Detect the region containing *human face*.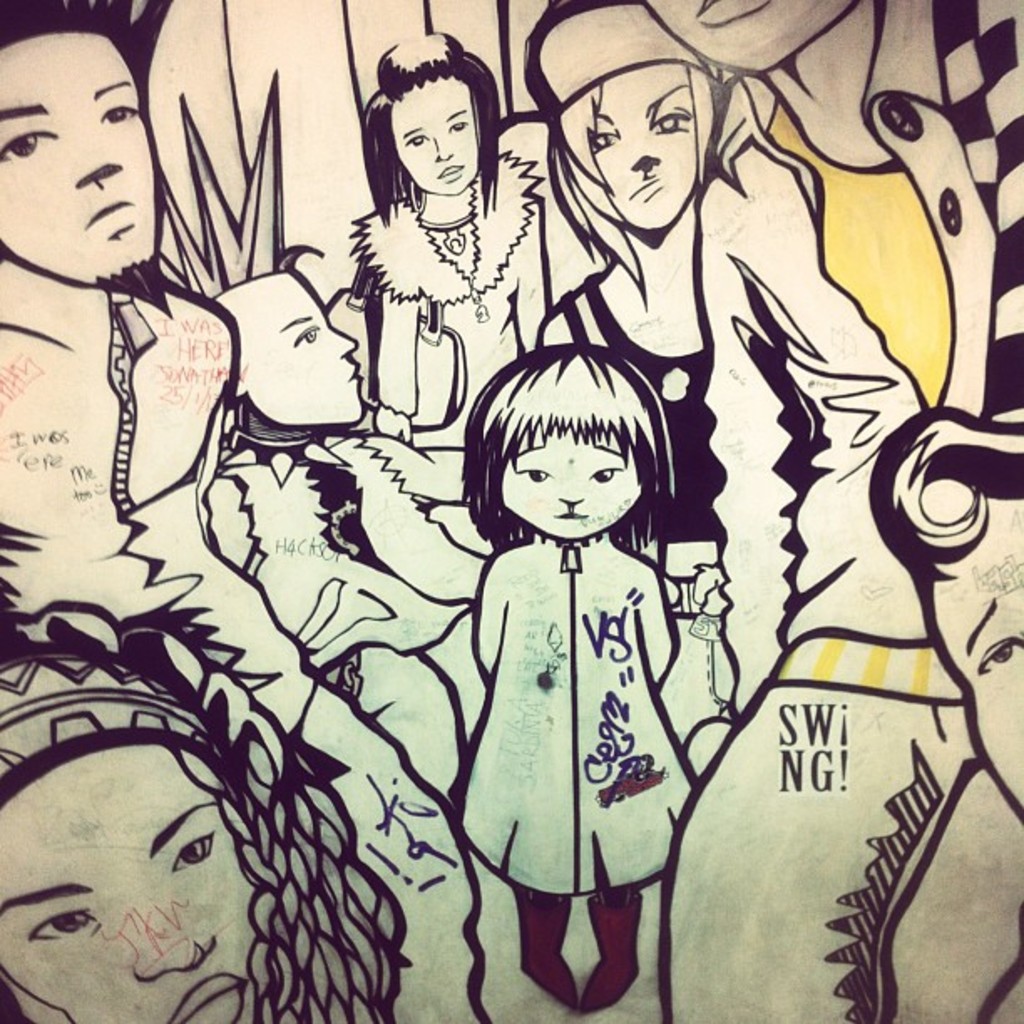
left=594, top=70, right=703, bottom=231.
